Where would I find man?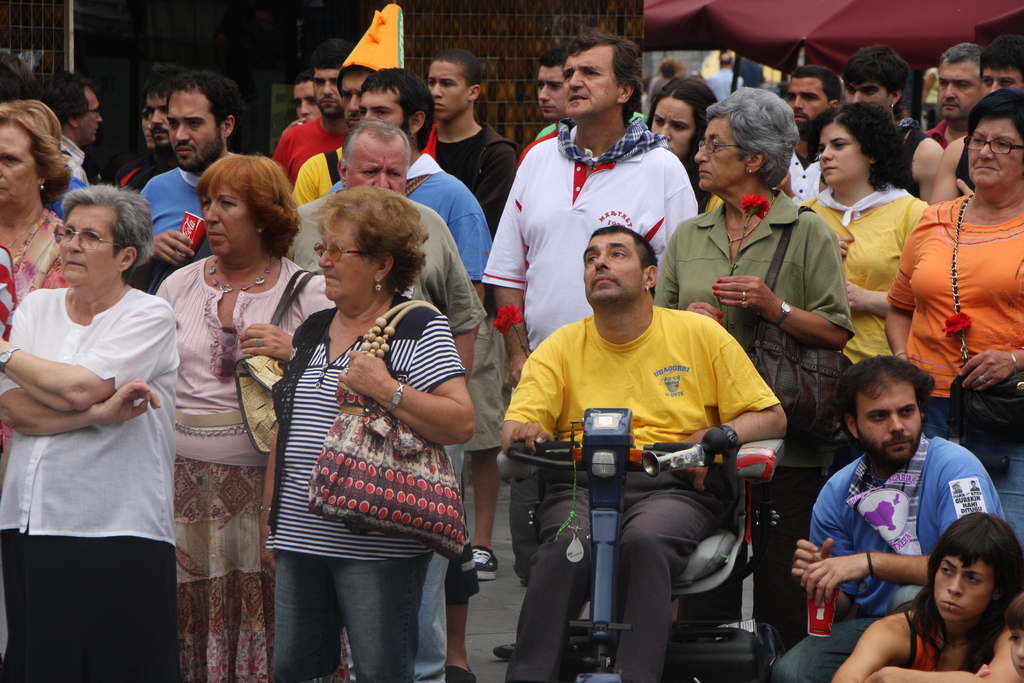
At x1=428, y1=46, x2=515, y2=219.
